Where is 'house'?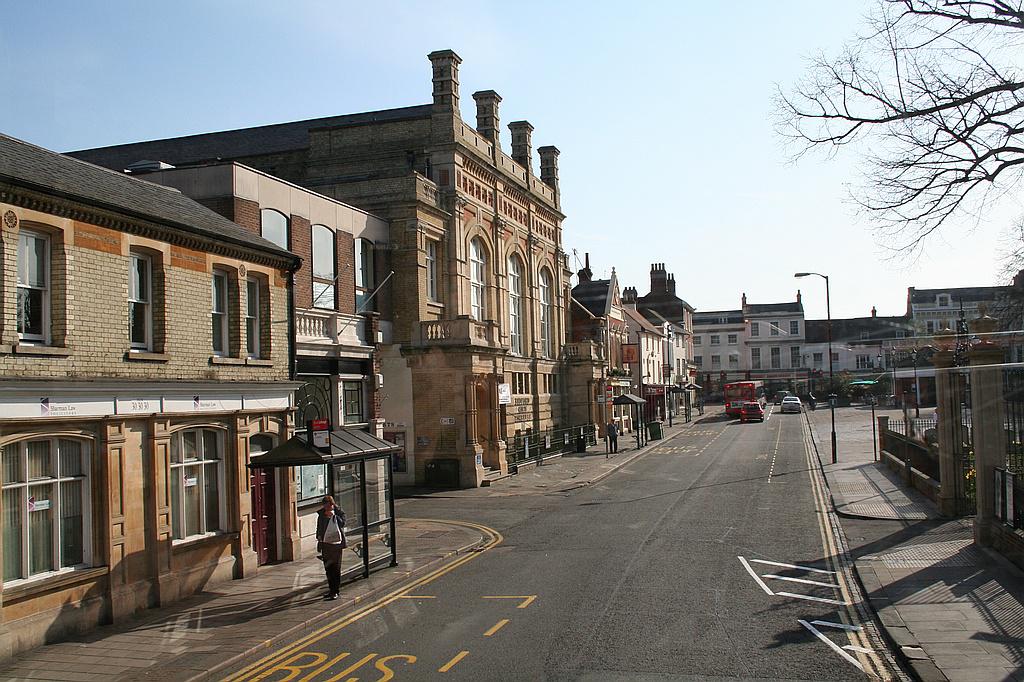
(x1=695, y1=292, x2=812, y2=406).
